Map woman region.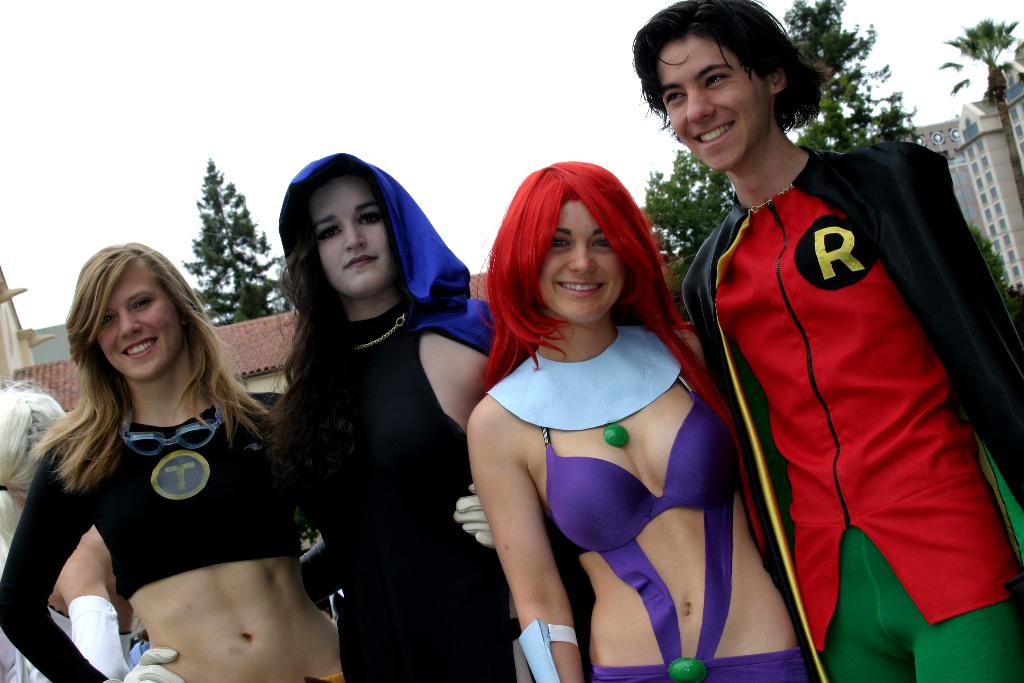
Mapped to rect(437, 122, 756, 682).
